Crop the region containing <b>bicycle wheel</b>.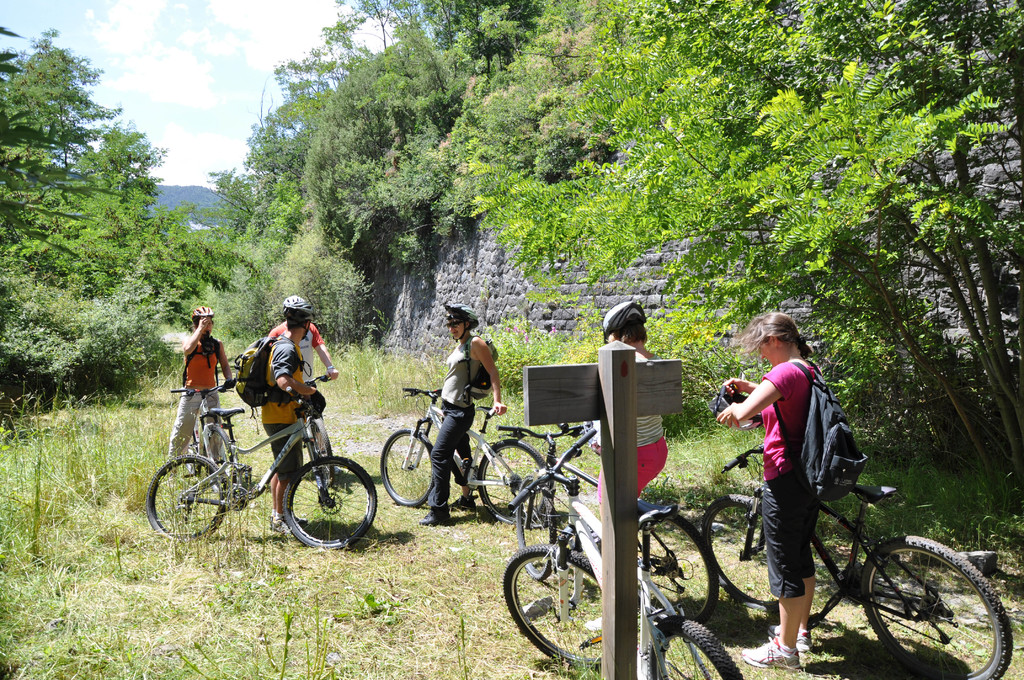
Crop region: <bbox>375, 425, 435, 508</bbox>.
